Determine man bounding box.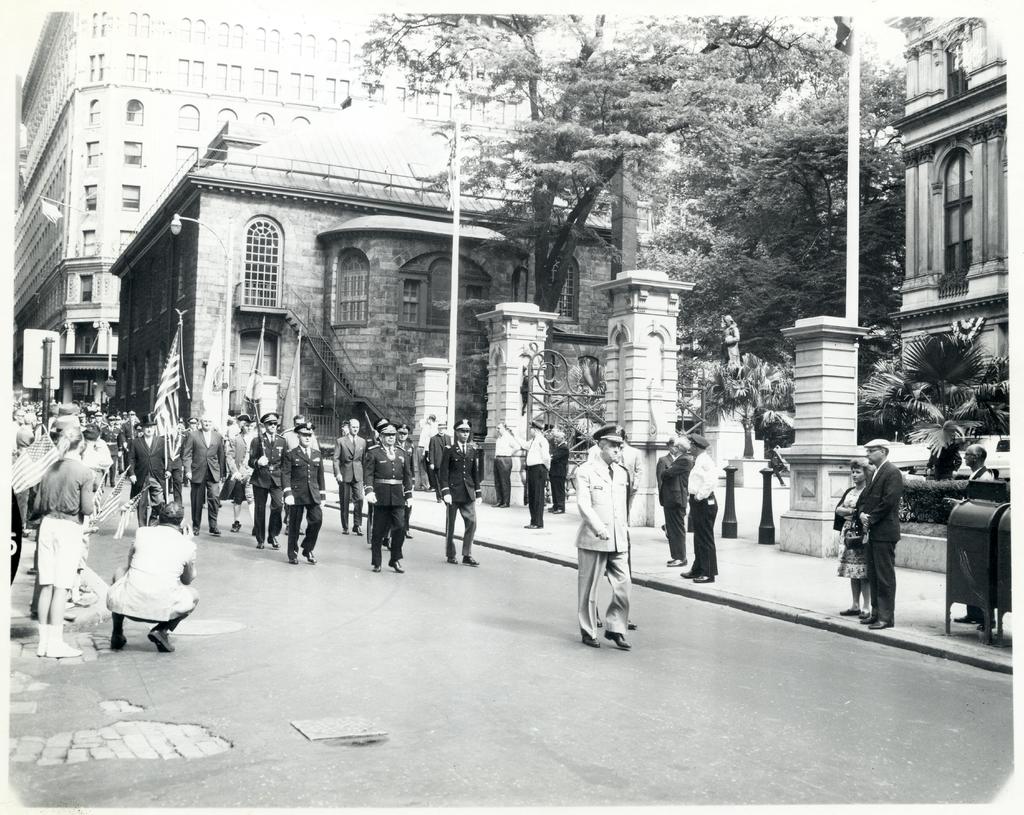
Determined: locate(525, 419, 551, 531).
